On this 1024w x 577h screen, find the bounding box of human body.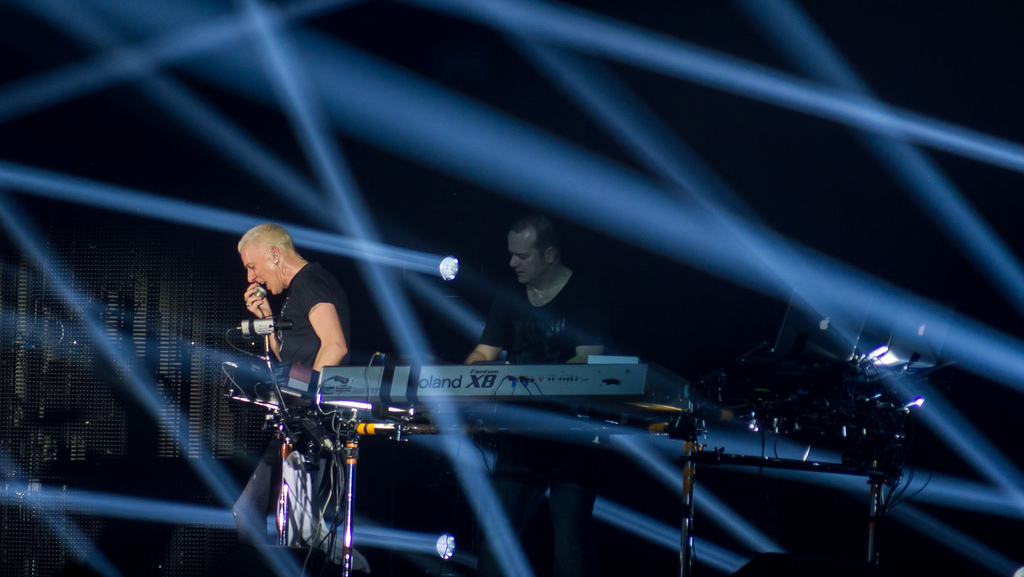
Bounding box: Rect(467, 267, 614, 556).
